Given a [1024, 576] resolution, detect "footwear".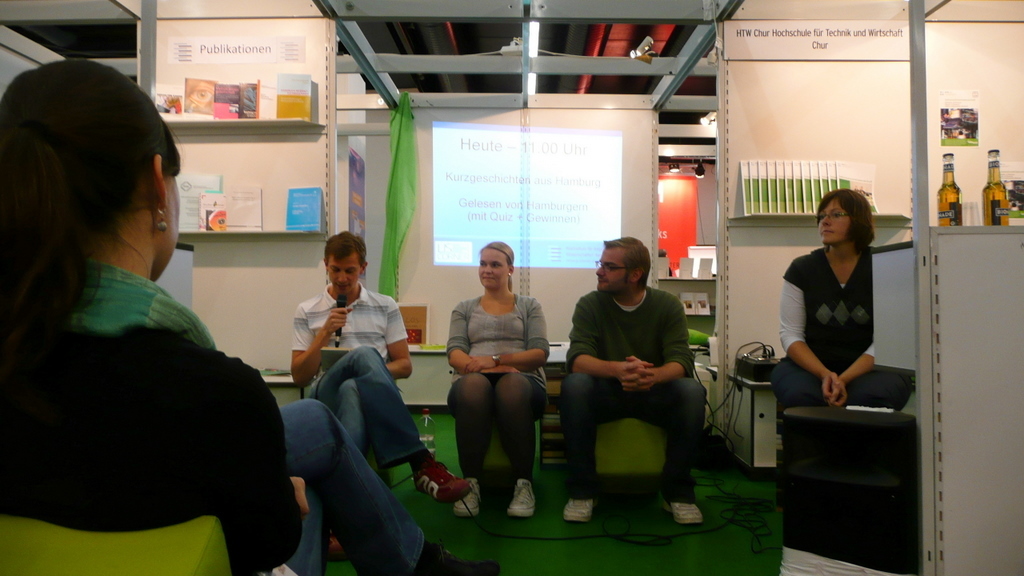
410:464:469:505.
